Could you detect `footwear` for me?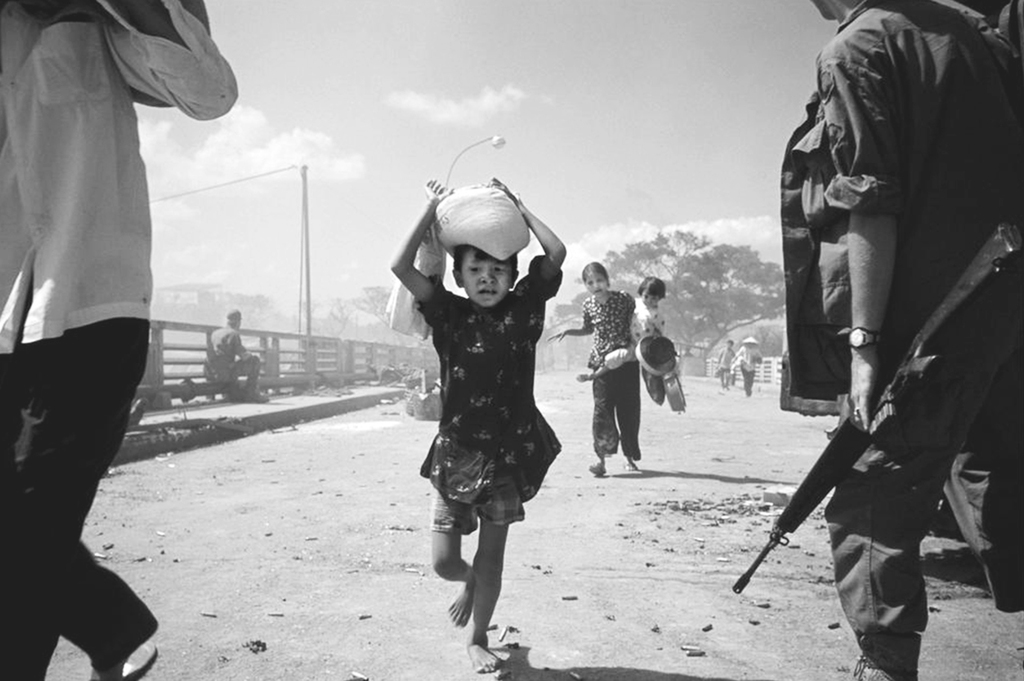
Detection result: <region>89, 644, 152, 680</region>.
